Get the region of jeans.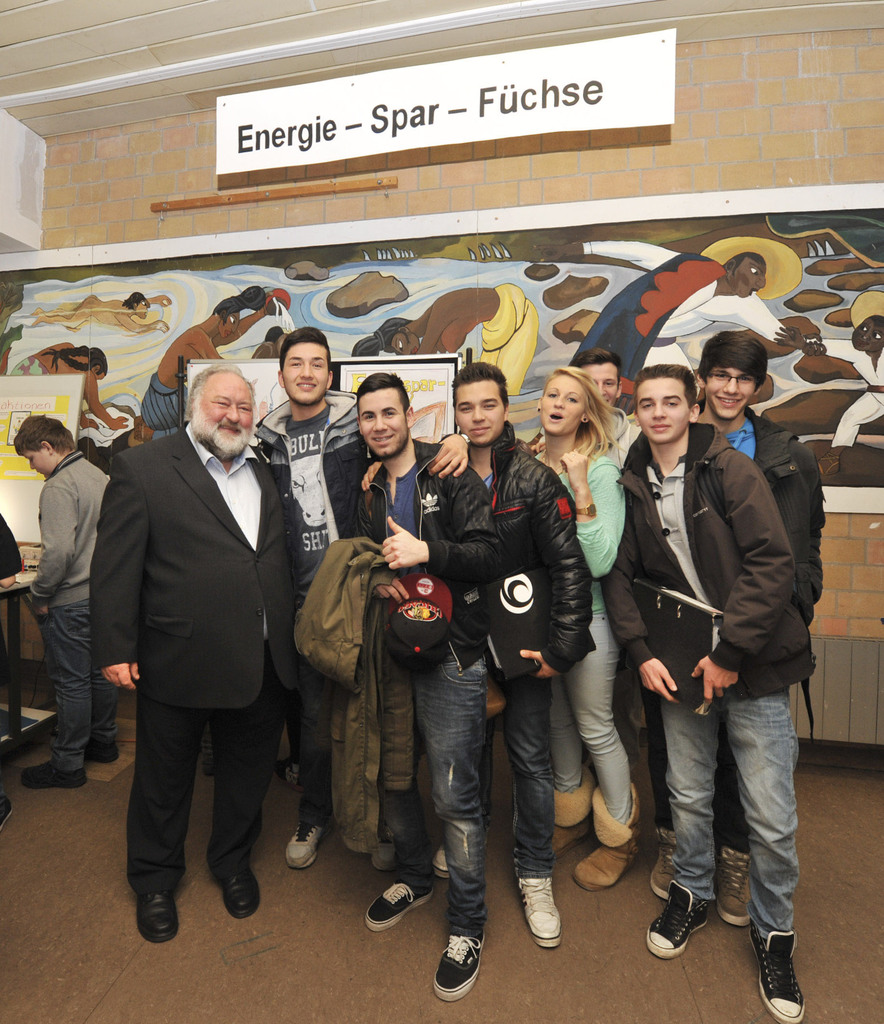
<box>662,688,802,941</box>.
